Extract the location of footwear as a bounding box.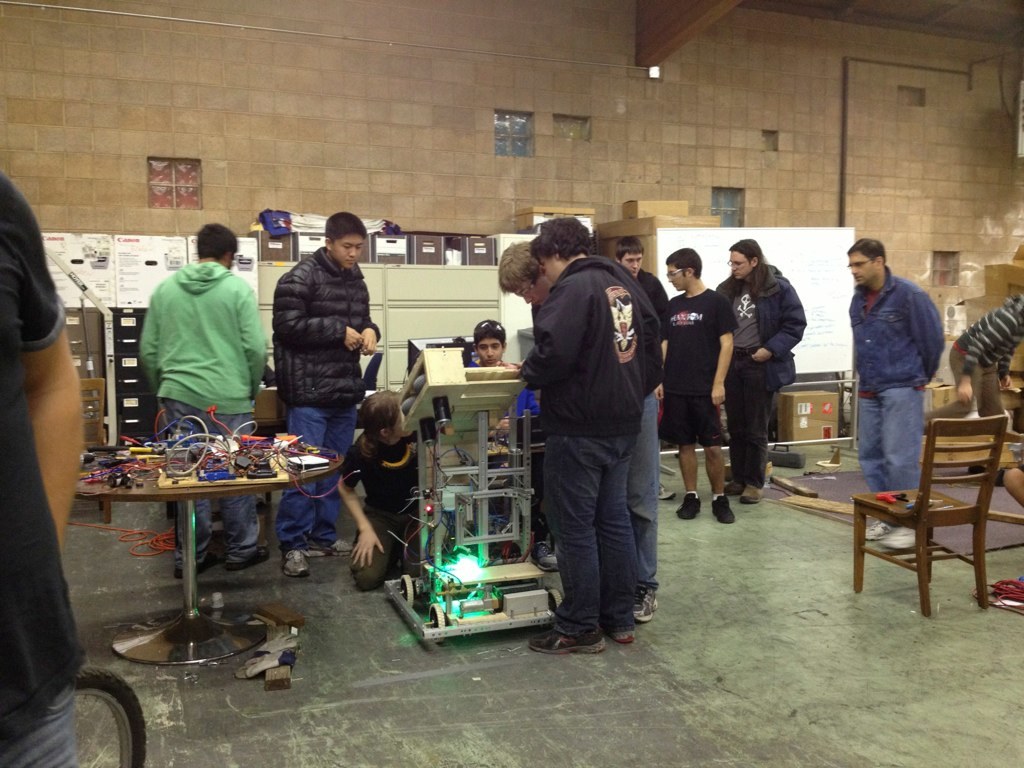
select_region(722, 479, 743, 494).
